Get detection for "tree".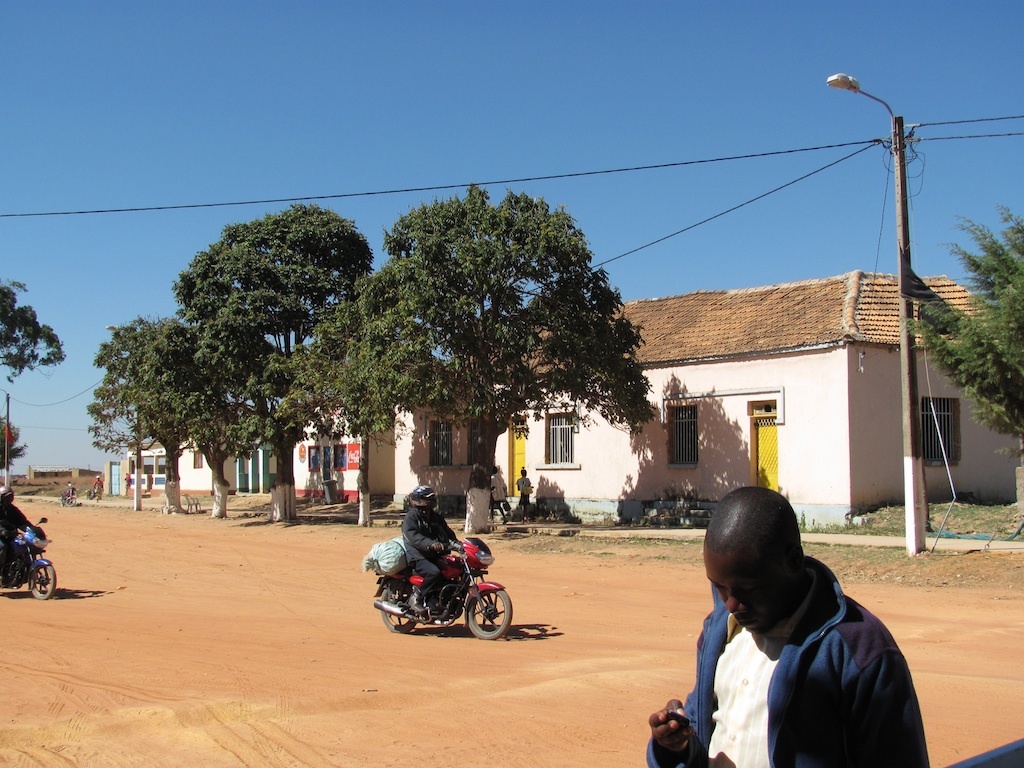
Detection: box=[344, 185, 665, 541].
